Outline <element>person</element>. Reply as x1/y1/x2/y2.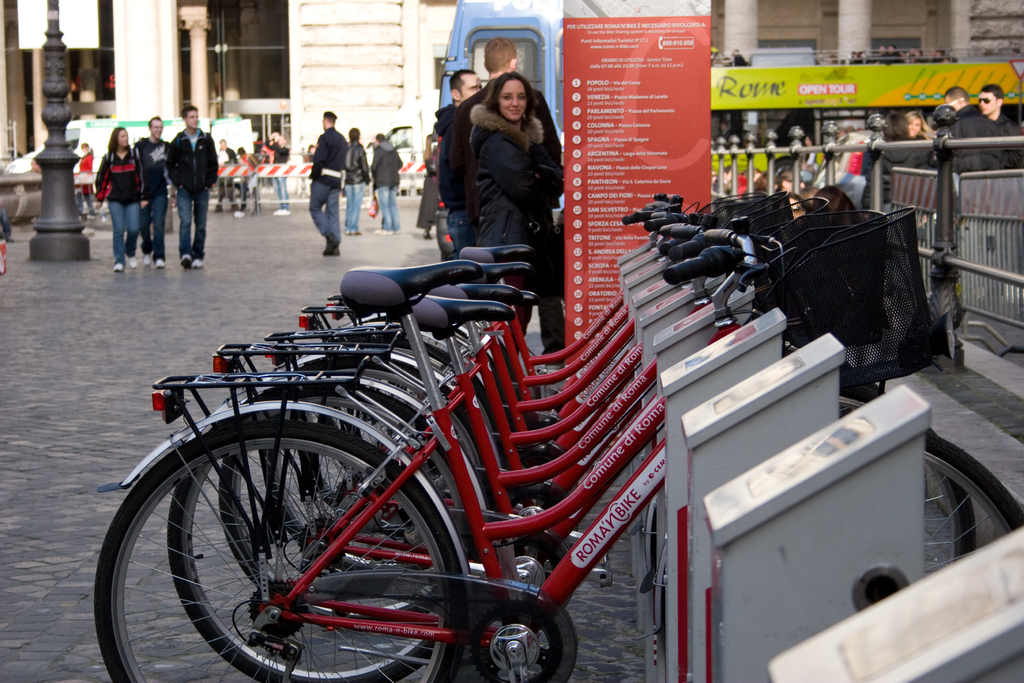
436/67/483/264.
